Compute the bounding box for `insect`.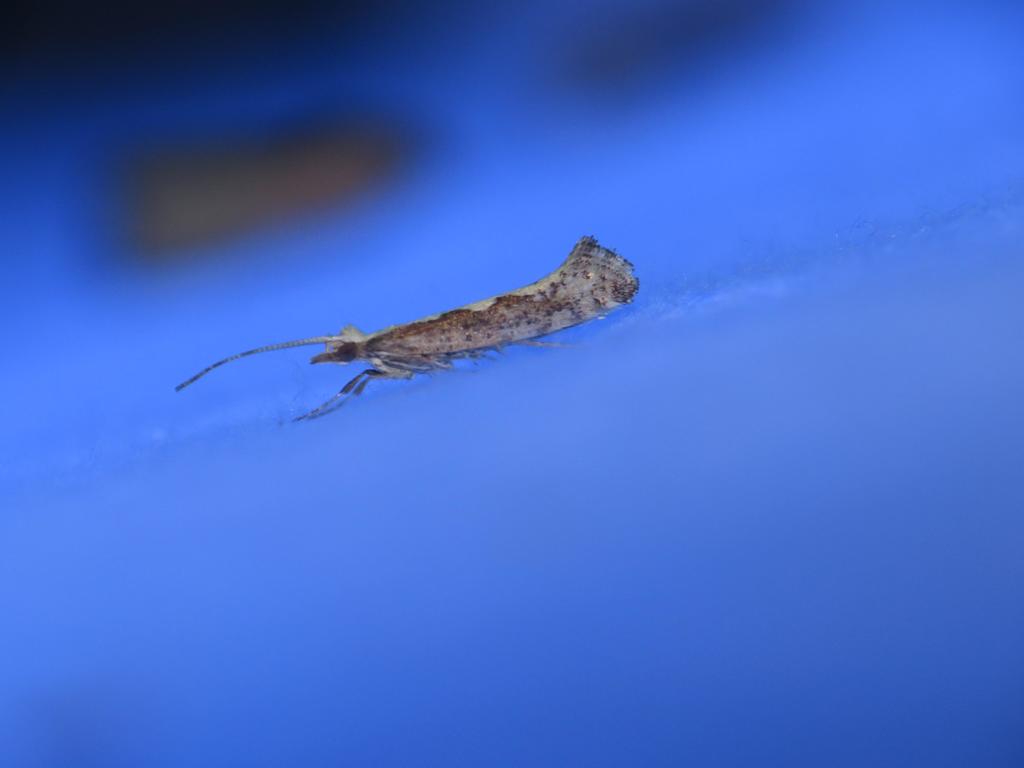
x1=177 y1=236 x2=639 y2=427.
